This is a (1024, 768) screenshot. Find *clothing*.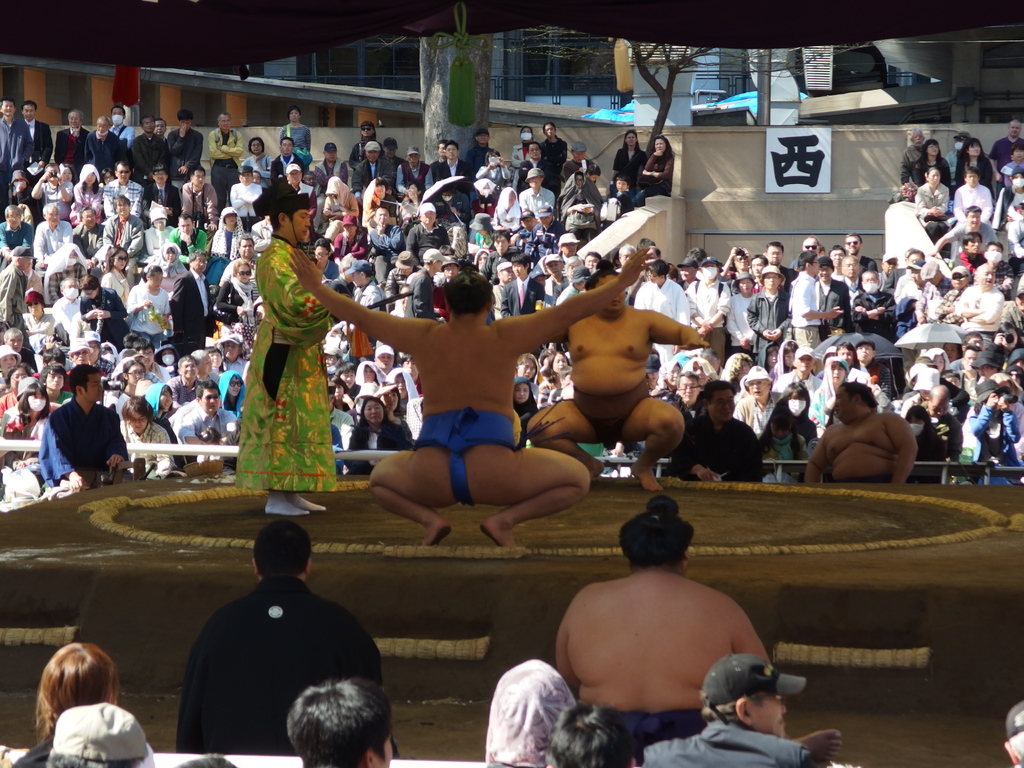
Bounding box: (left=72, top=221, right=106, bottom=255).
